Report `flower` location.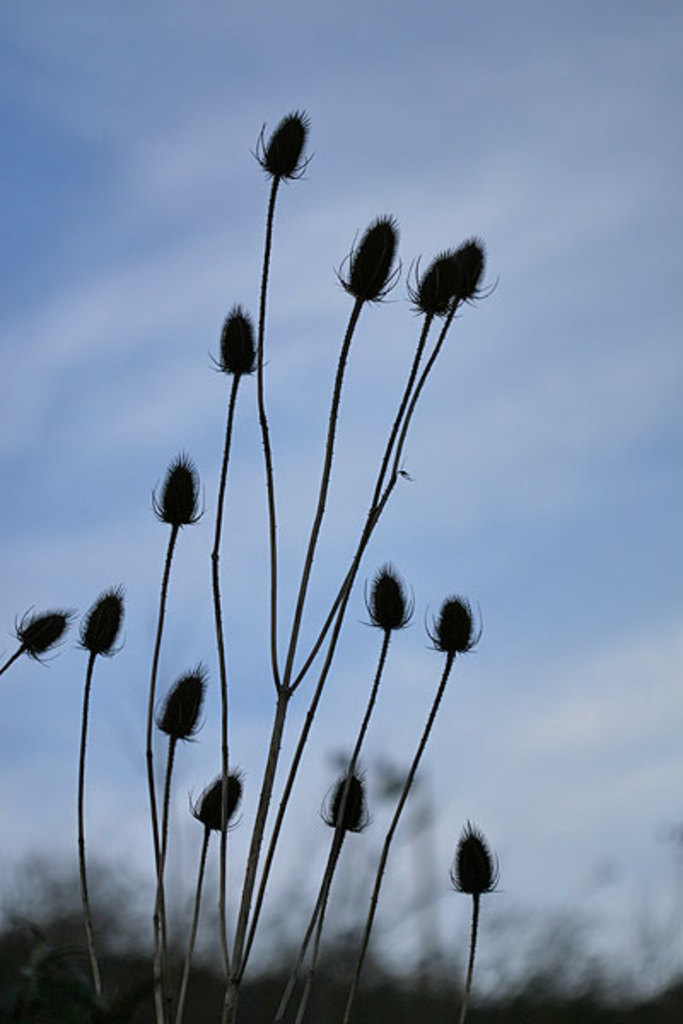
Report: 154 445 212 529.
